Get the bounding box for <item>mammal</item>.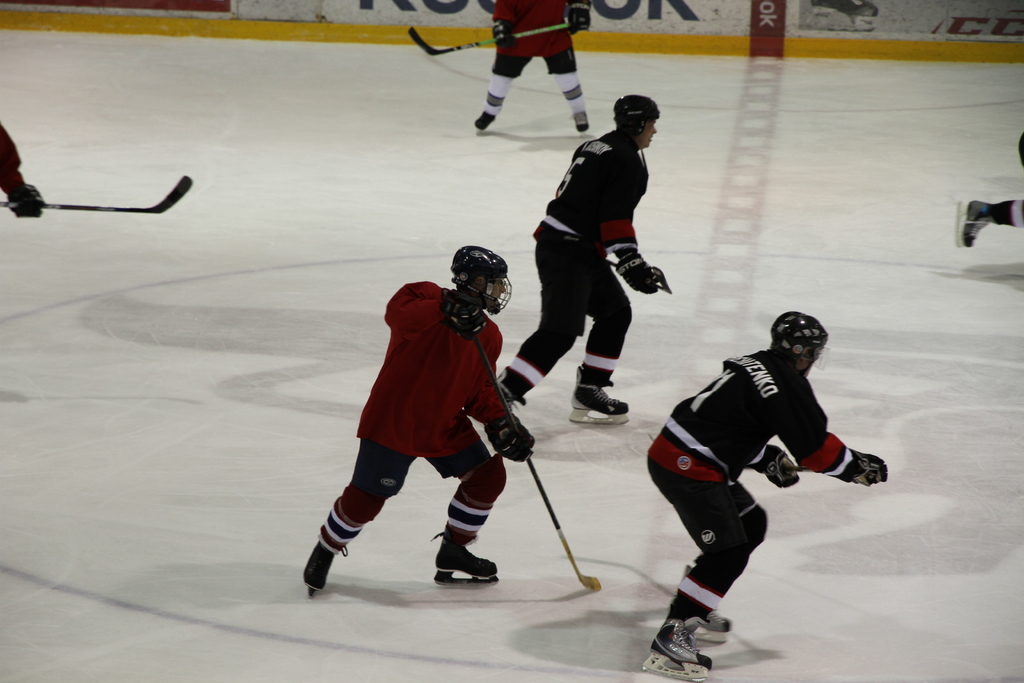
646/313/885/680.
